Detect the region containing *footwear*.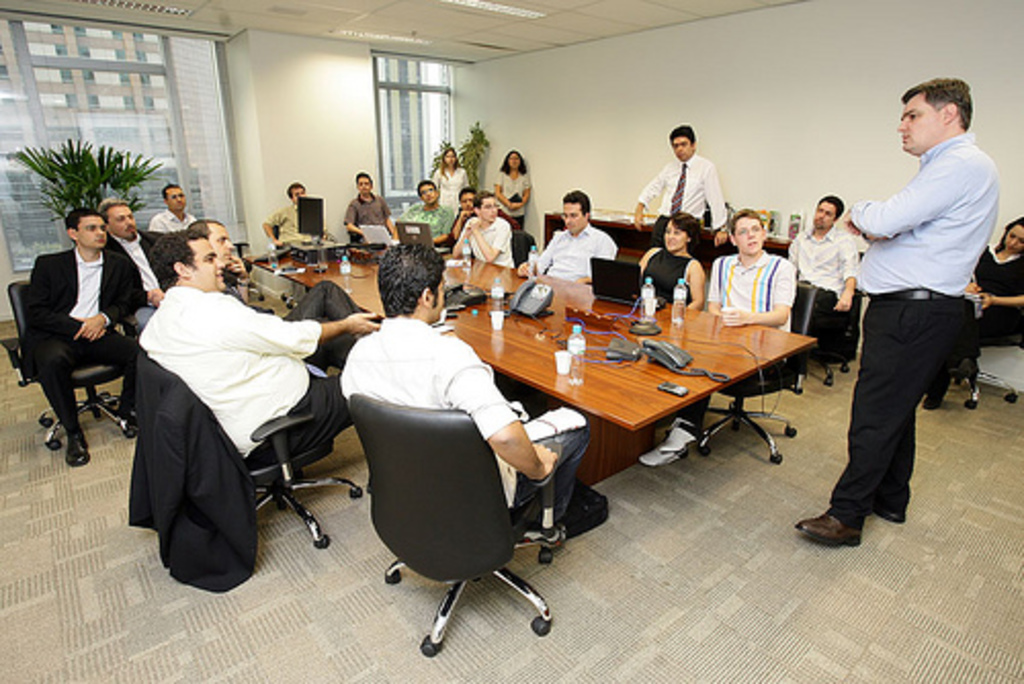
left=809, top=489, right=887, bottom=557.
